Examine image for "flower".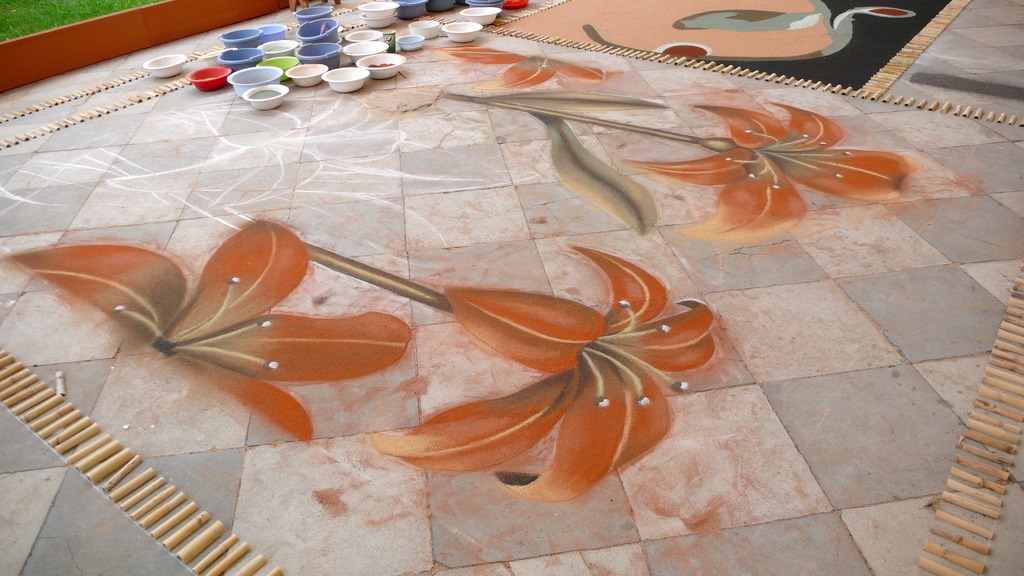
Examination result: x1=450, y1=45, x2=605, y2=88.
